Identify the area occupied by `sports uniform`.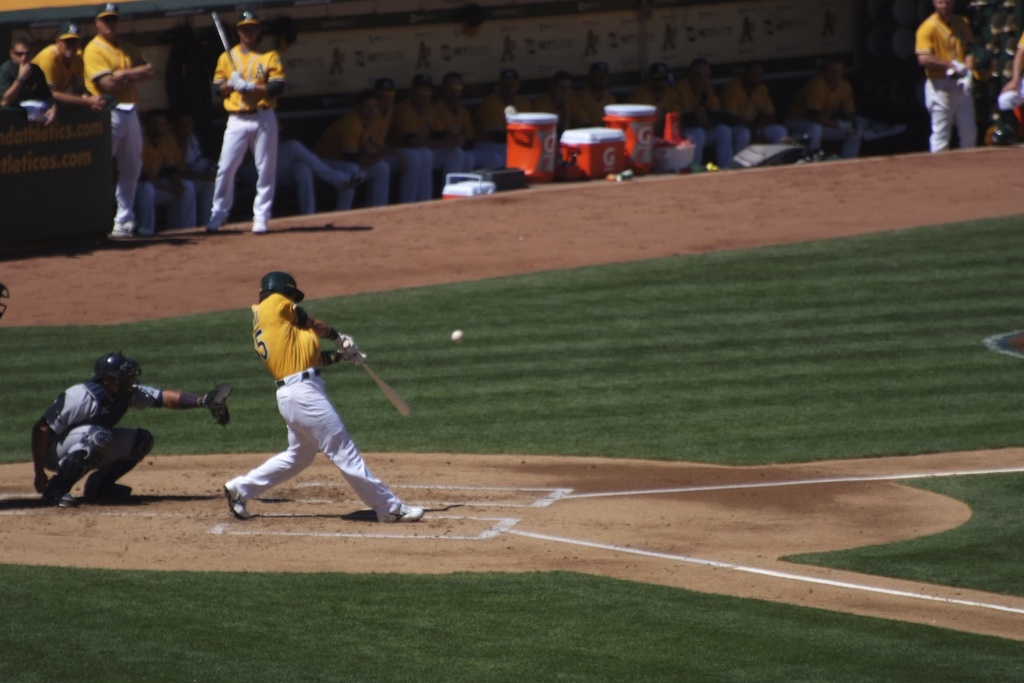
Area: (221, 276, 429, 539).
